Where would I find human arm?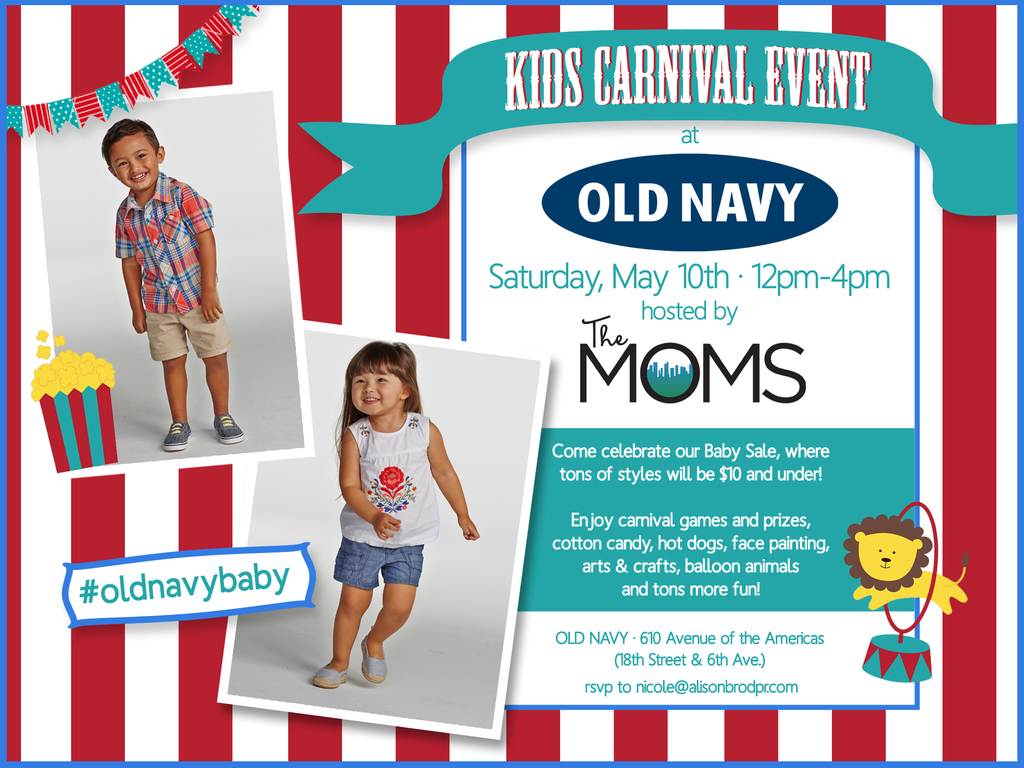
At BBox(416, 428, 471, 579).
